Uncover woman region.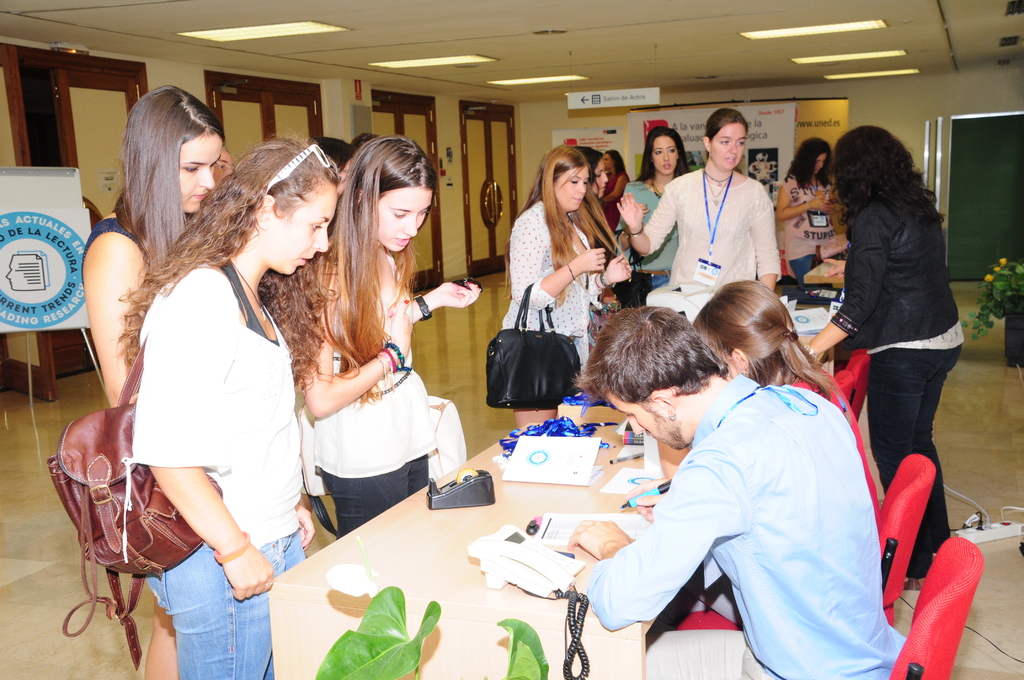
Uncovered: [left=615, top=106, right=783, bottom=293].
